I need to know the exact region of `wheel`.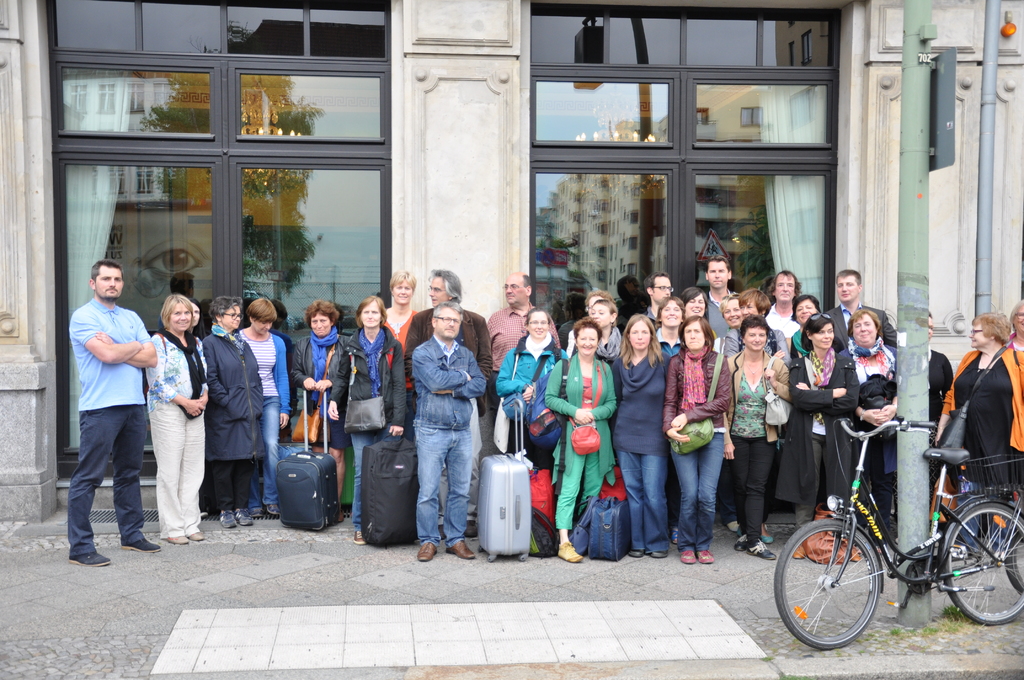
Region: (left=477, top=545, right=483, bottom=551).
